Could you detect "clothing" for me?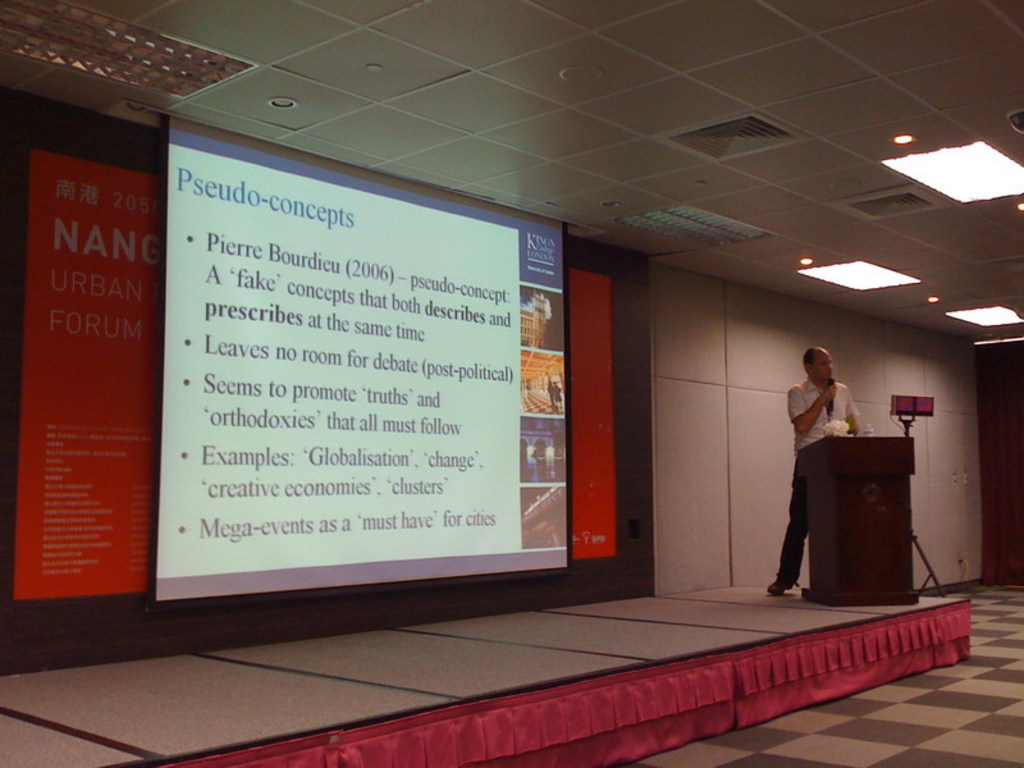
Detection result: 777/375/874/589.
